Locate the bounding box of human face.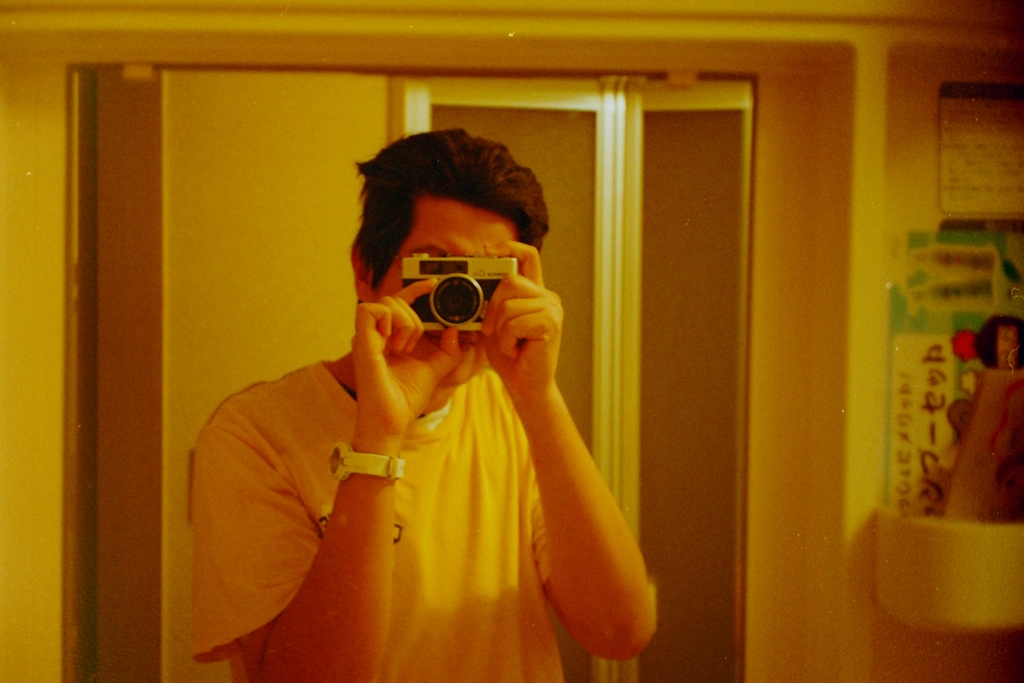
Bounding box: x1=369, y1=211, x2=527, y2=383.
